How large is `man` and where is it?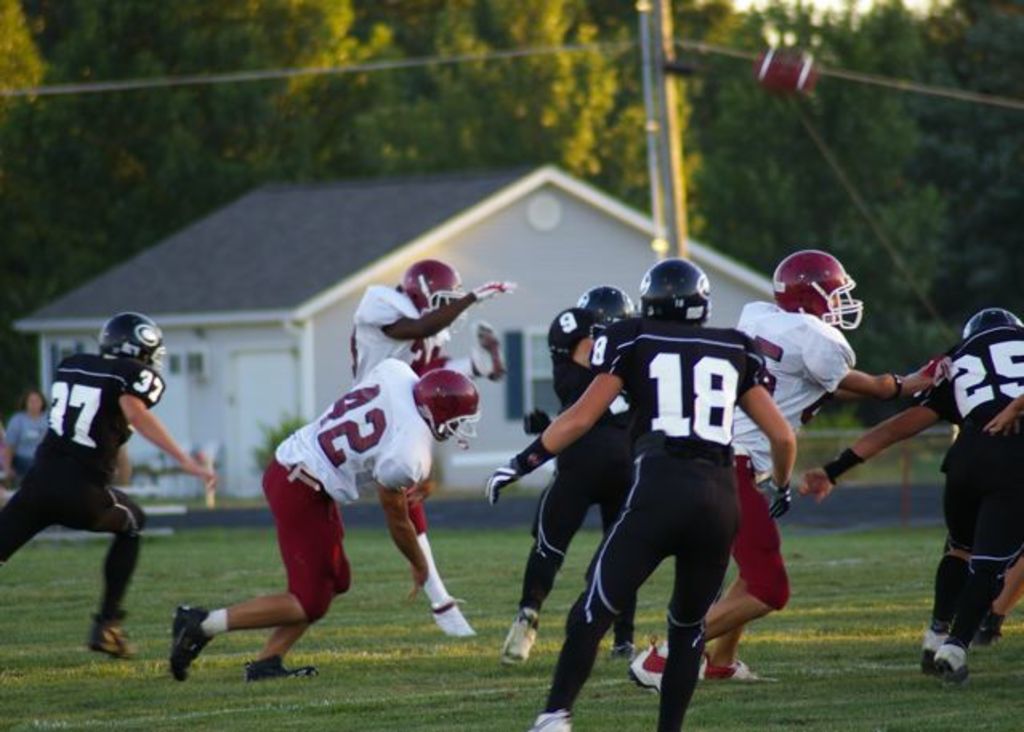
Bounding box: [x1=479, y1=255, x2=798, y2=730].
